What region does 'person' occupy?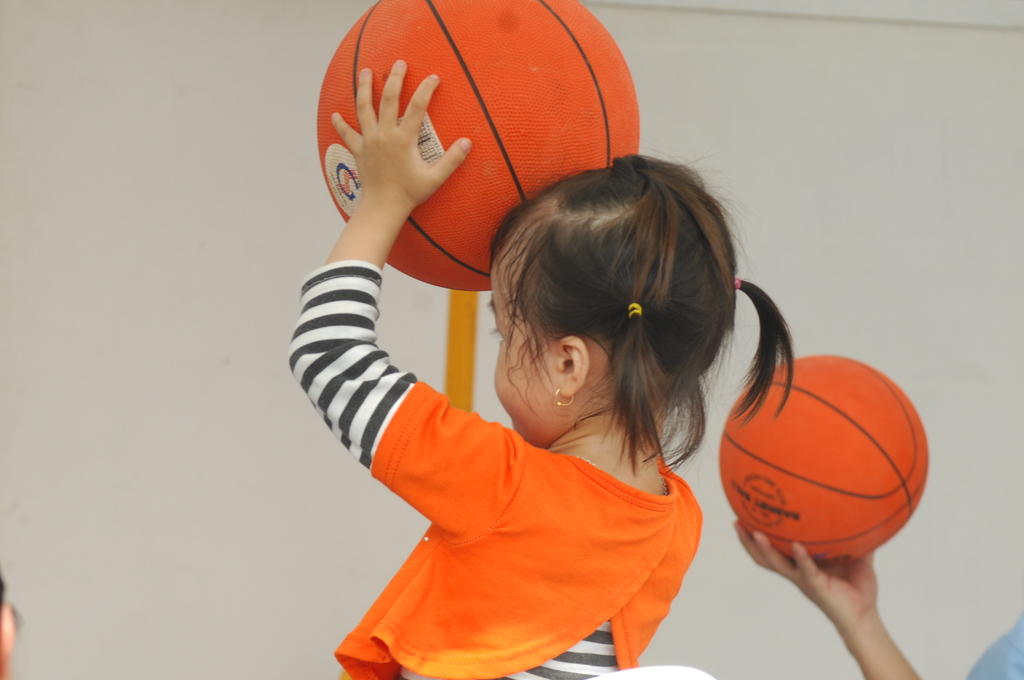
286:29:752:679.
